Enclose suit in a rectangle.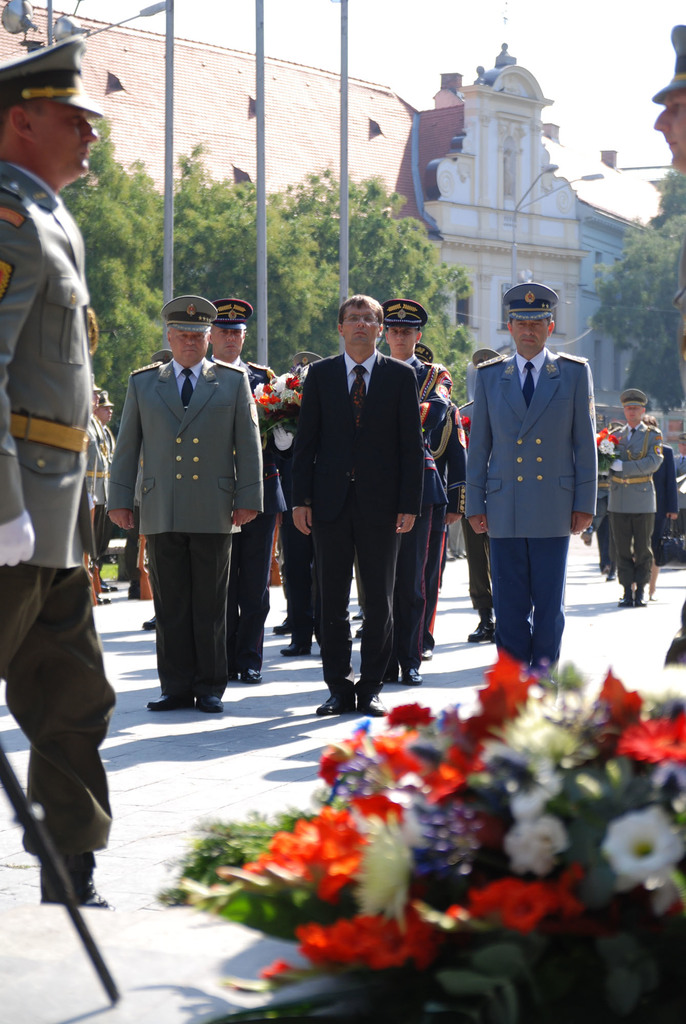
(left=95, top=417, right=118, bottom=475).
